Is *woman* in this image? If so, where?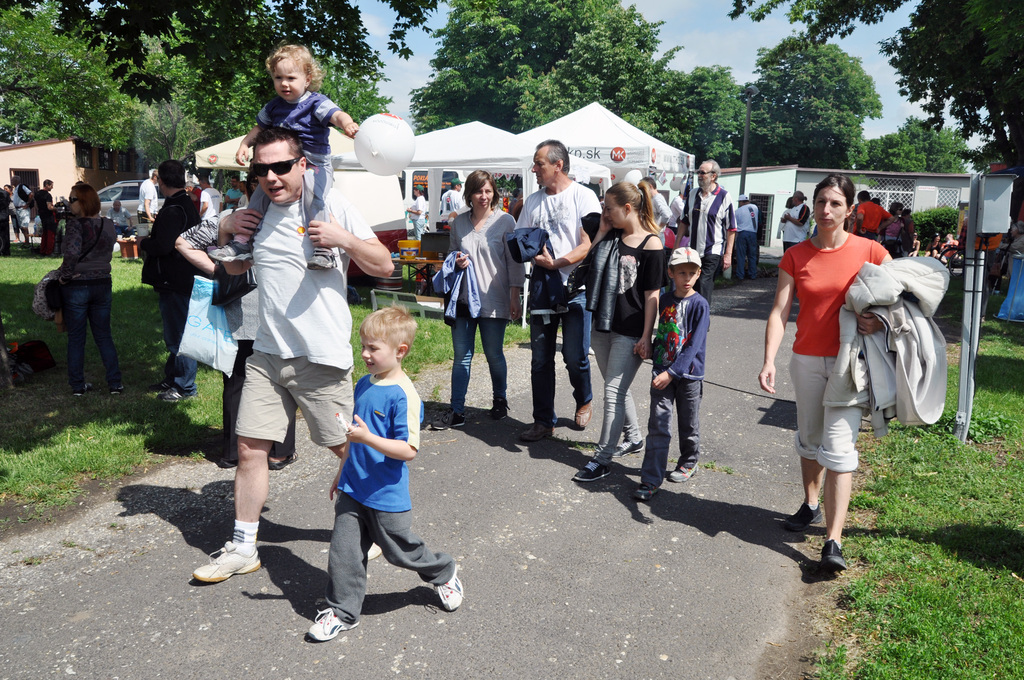
Yes, at {"left": 4, "top": 184, "right": 16, "bottom": 241}.
